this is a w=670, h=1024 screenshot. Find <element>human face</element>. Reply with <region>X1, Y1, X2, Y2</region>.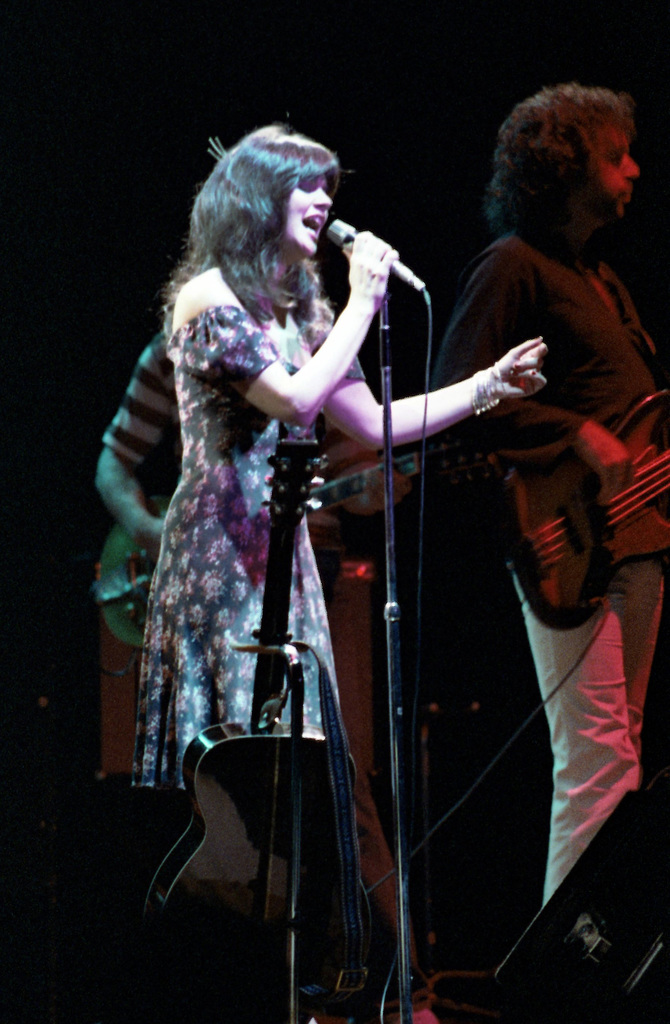
<region>290, 173, 328, 241</region>.
